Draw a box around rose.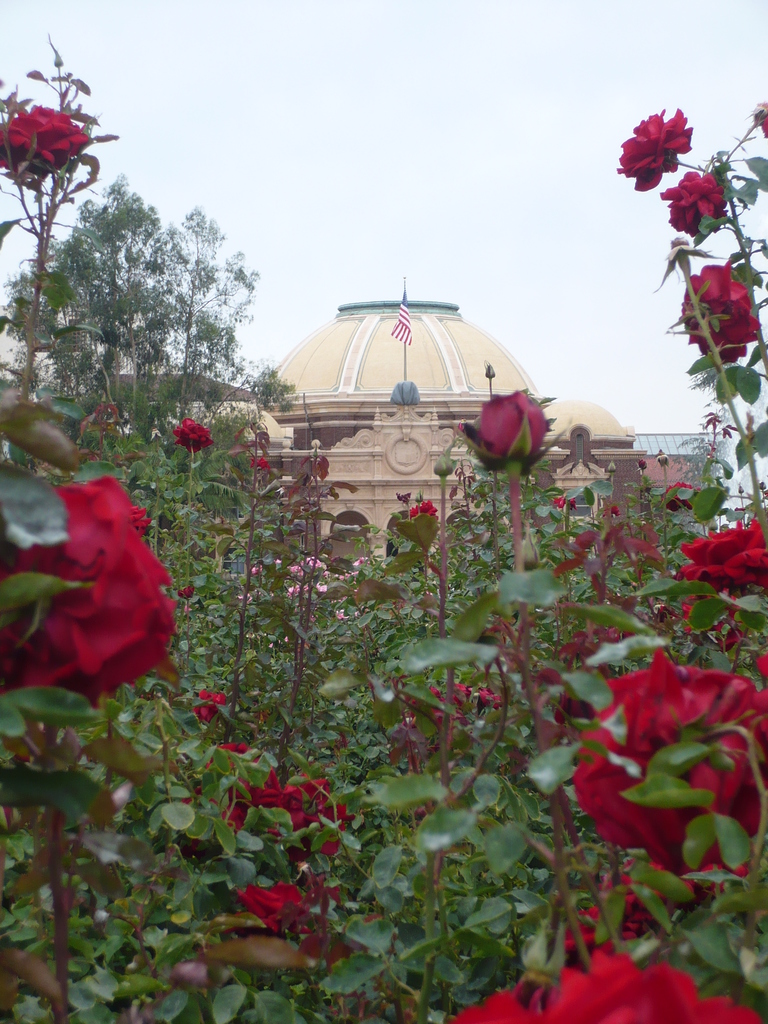
left=189, top=687, right=226, bottom=725.
